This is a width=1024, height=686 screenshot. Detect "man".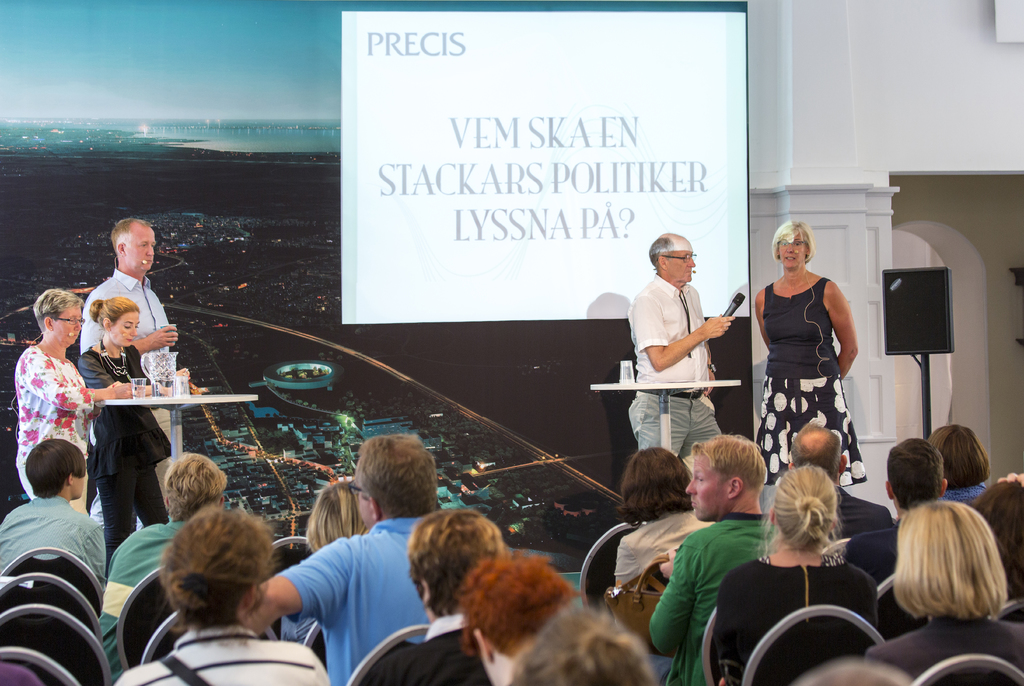
(x1=360, y1=506, x2=508, y2=685).
